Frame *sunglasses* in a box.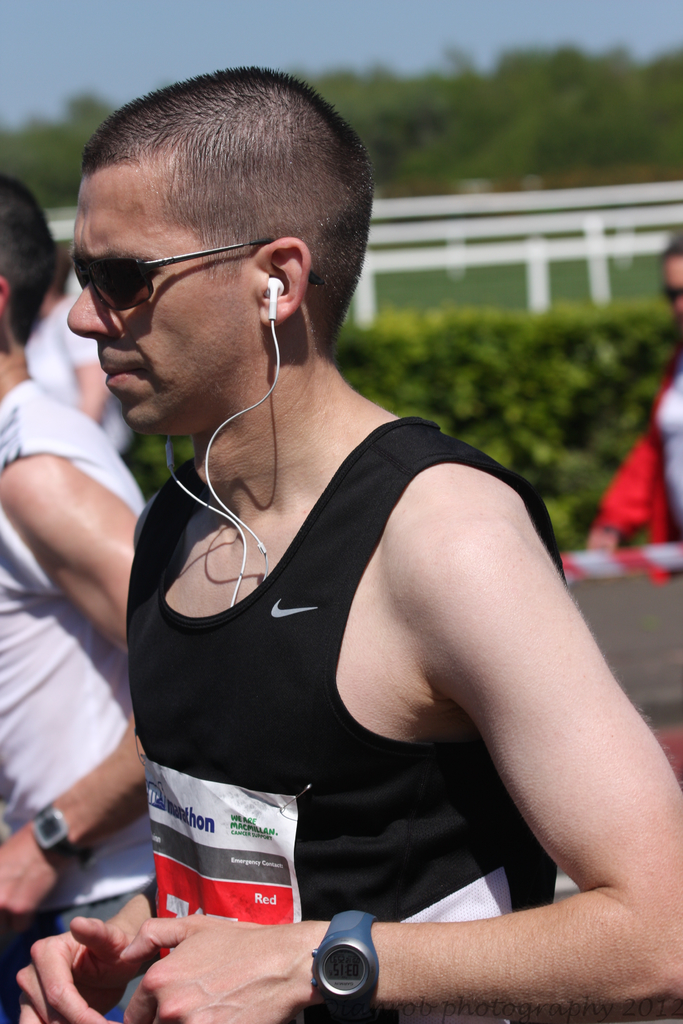
pyautogui.locateOnScreen(60, 234, 290, 321).
